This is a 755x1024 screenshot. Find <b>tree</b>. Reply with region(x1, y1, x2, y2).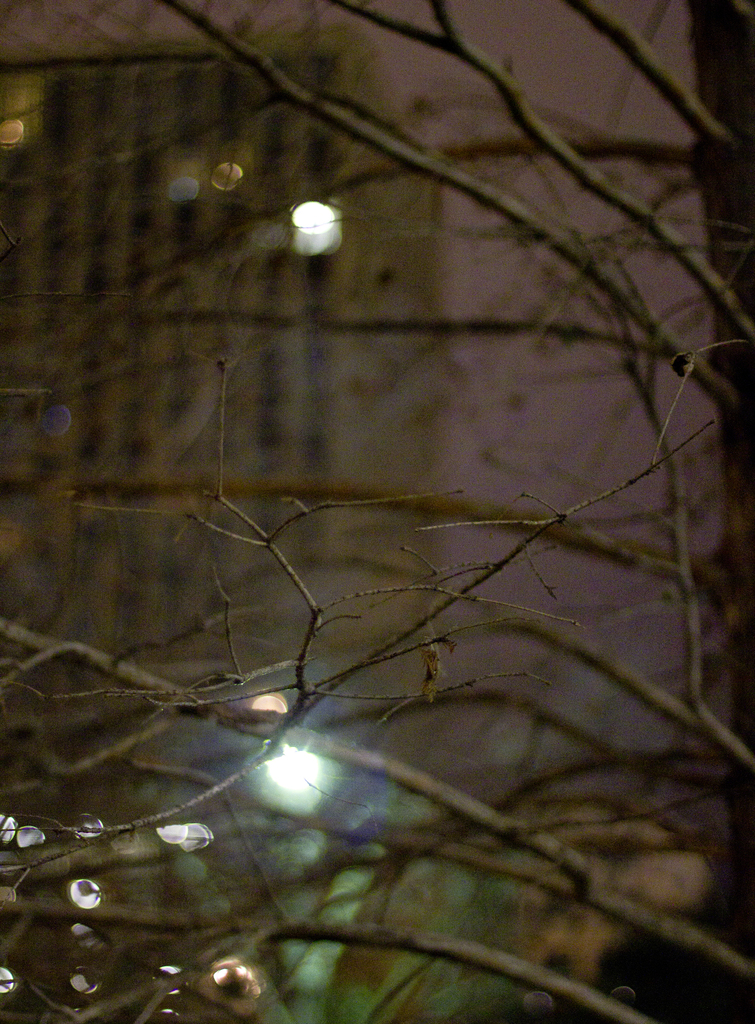
region(0, 0, 754, 1023).
